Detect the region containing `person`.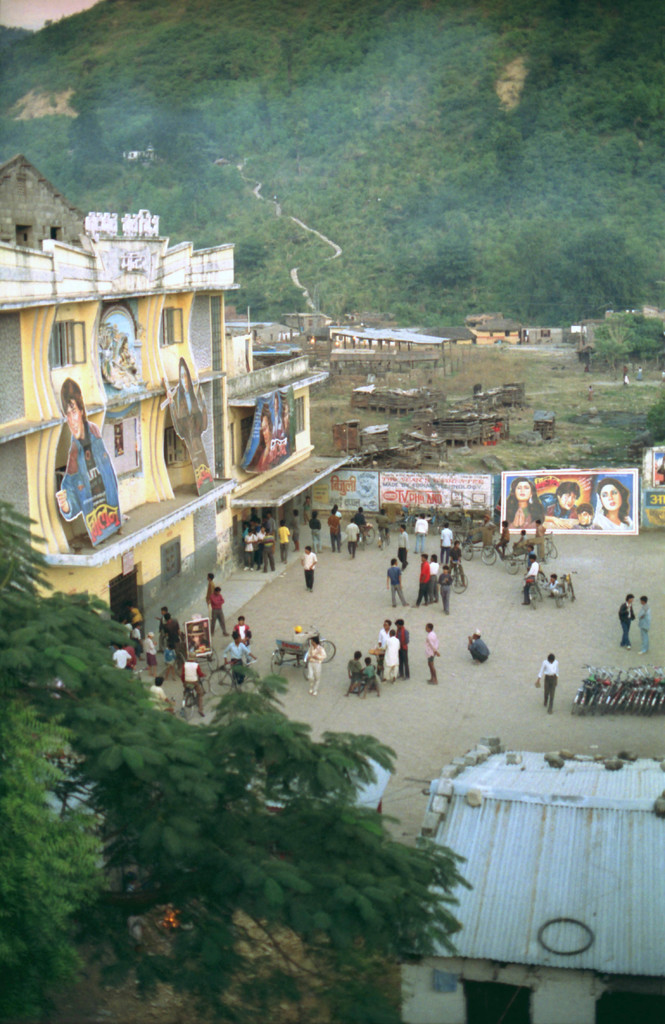
(584, 384, 595, 404).
